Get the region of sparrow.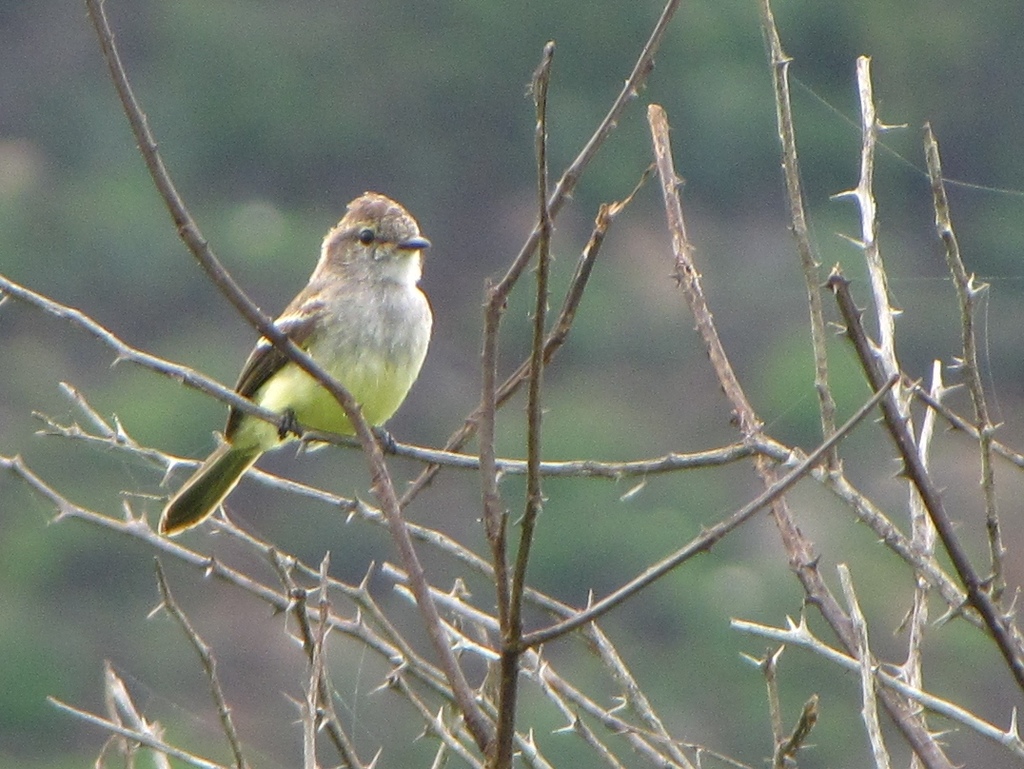
155,190,432,536.
